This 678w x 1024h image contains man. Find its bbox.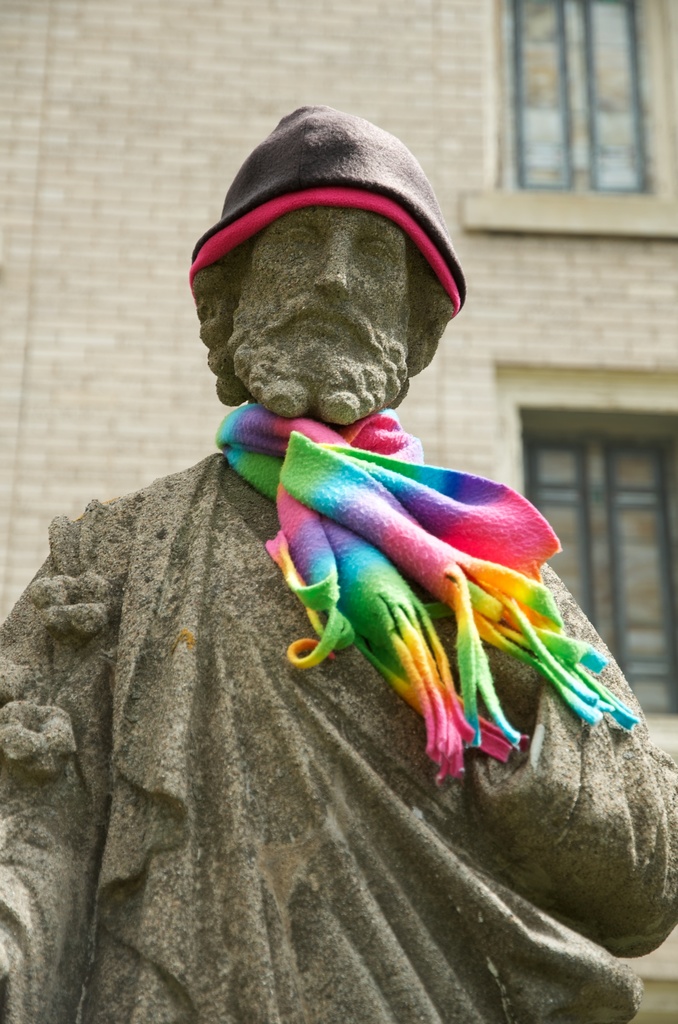
12, 163, 647, 892.
